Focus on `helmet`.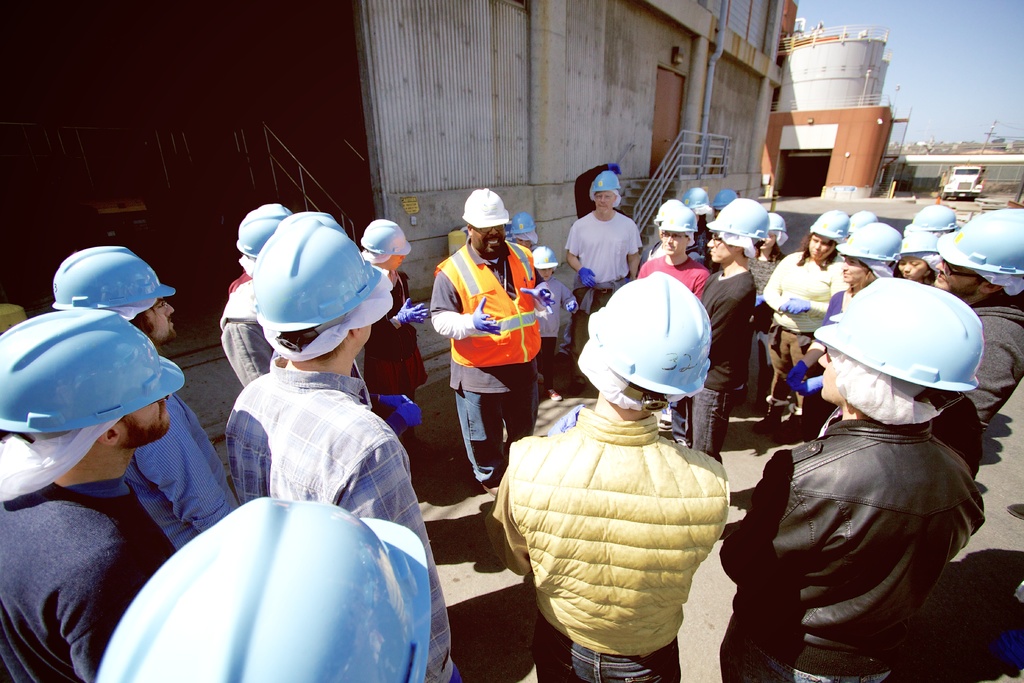
Focused at 50:243:176:318.
